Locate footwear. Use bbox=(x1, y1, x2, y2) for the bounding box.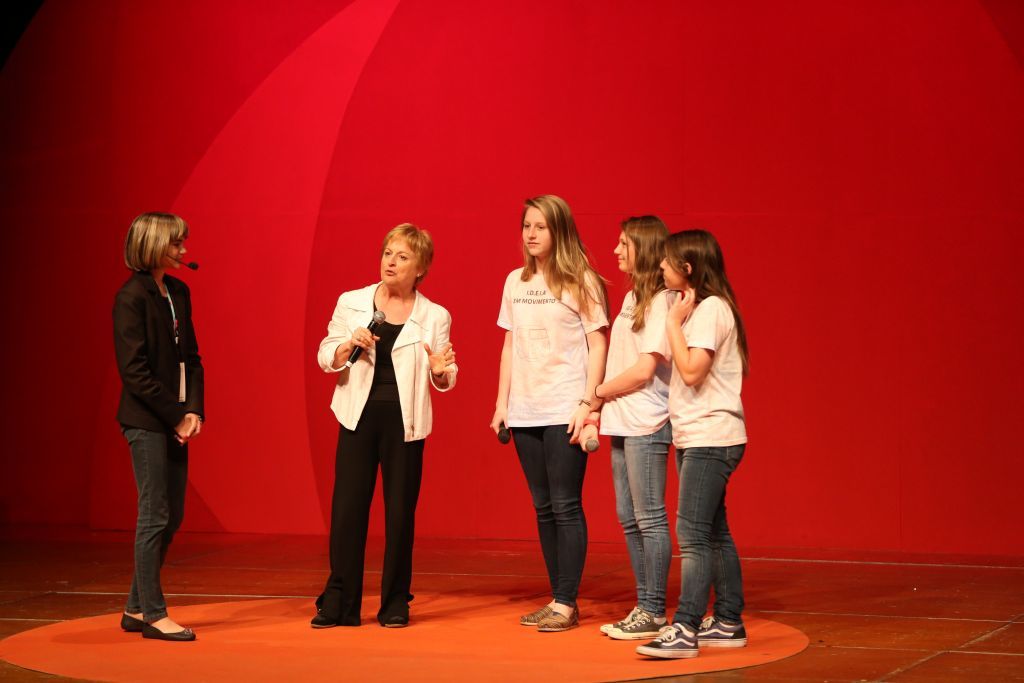
bbox=(126, 613, 150, 629).
